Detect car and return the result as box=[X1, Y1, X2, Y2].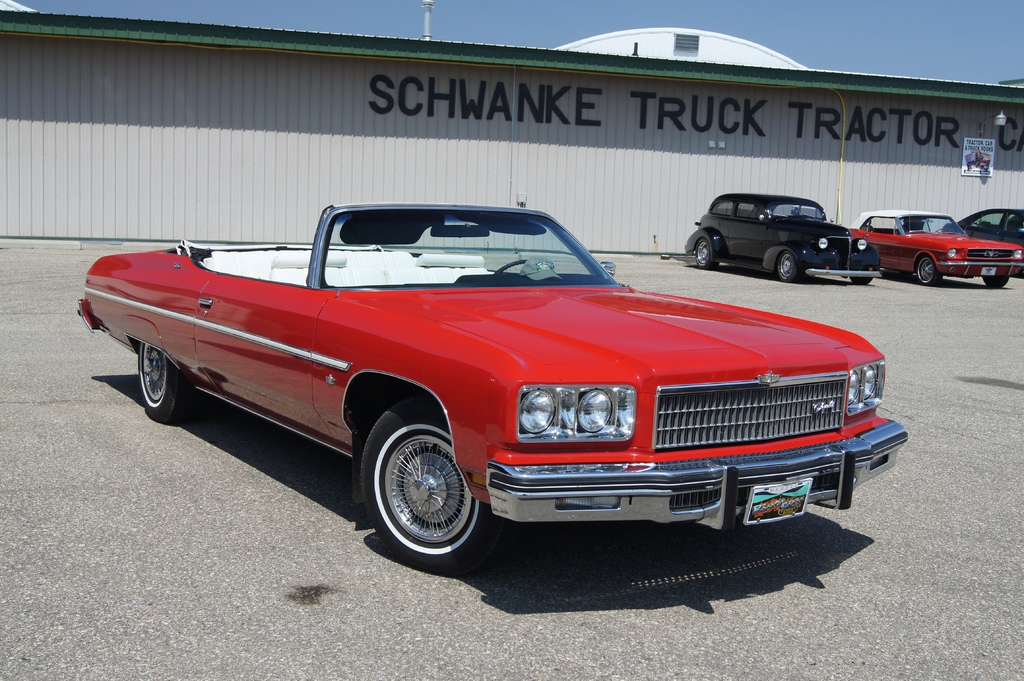
box=[845, 206, 1023, 286].
